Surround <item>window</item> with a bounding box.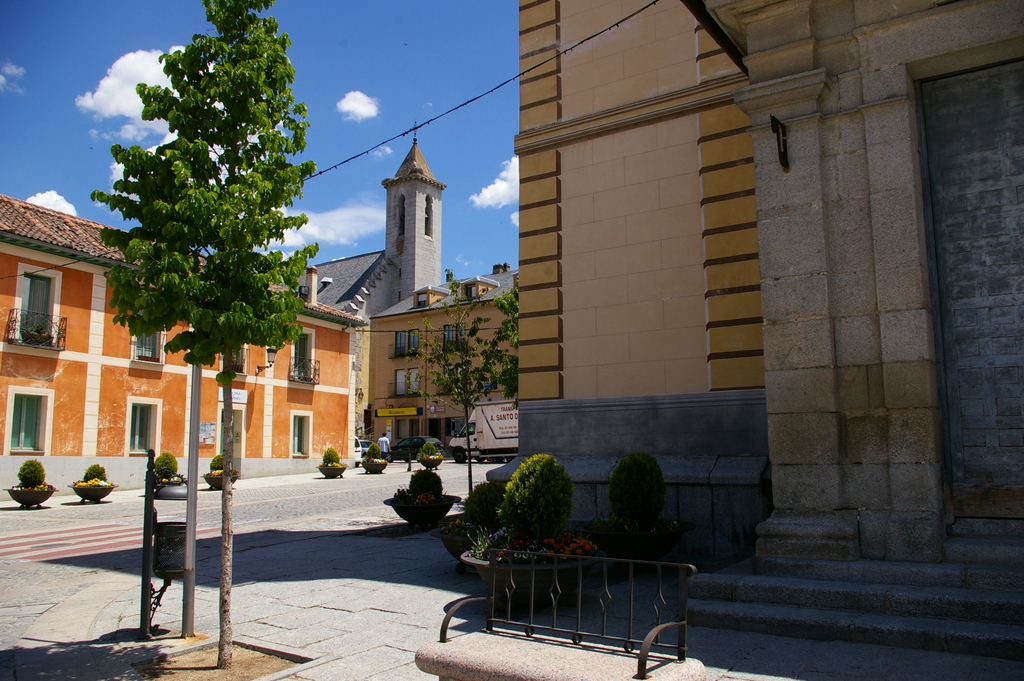
465/283/476/299.
